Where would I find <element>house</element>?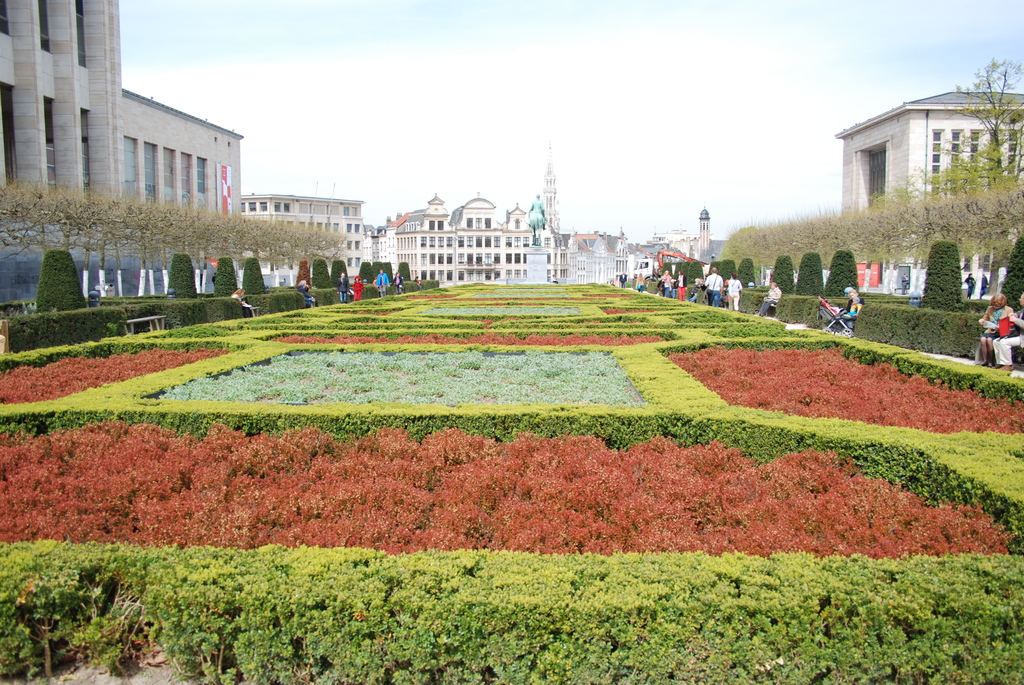
At l=381, t=197, r=550, b=278.
